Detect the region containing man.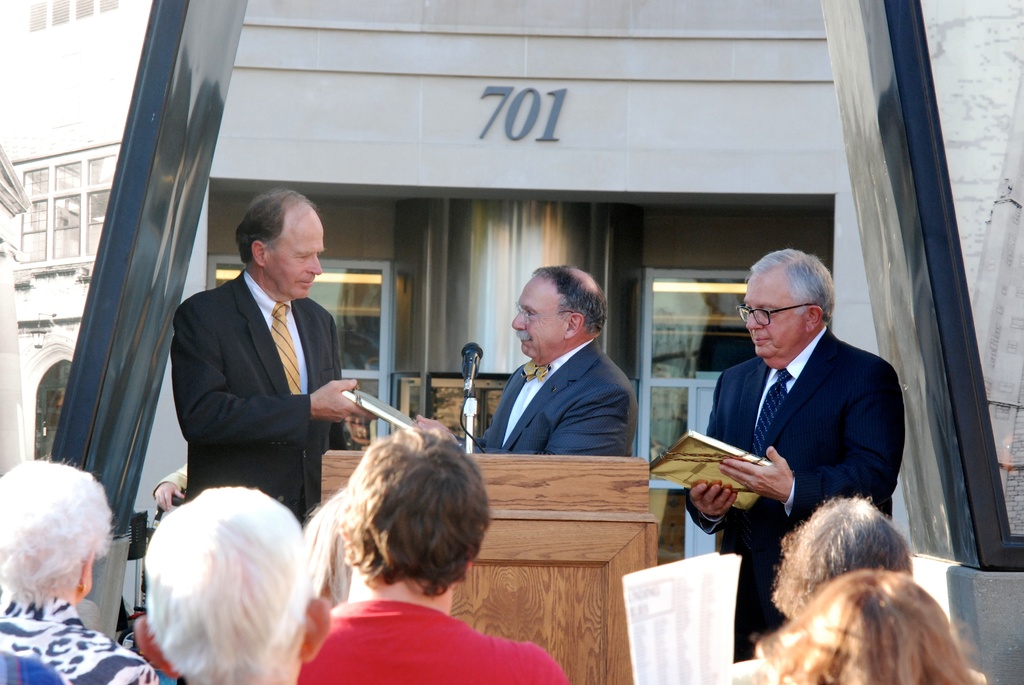
bbox=(161, 196, 376, 553).
